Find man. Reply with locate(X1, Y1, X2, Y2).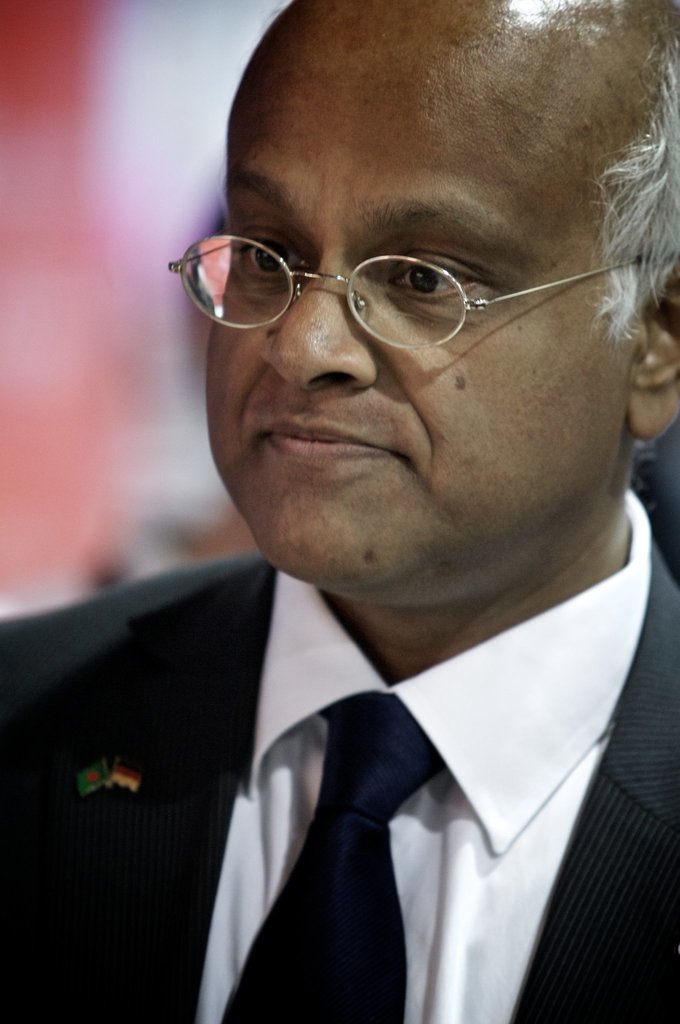
locate(0, 77, 679, 1023).
